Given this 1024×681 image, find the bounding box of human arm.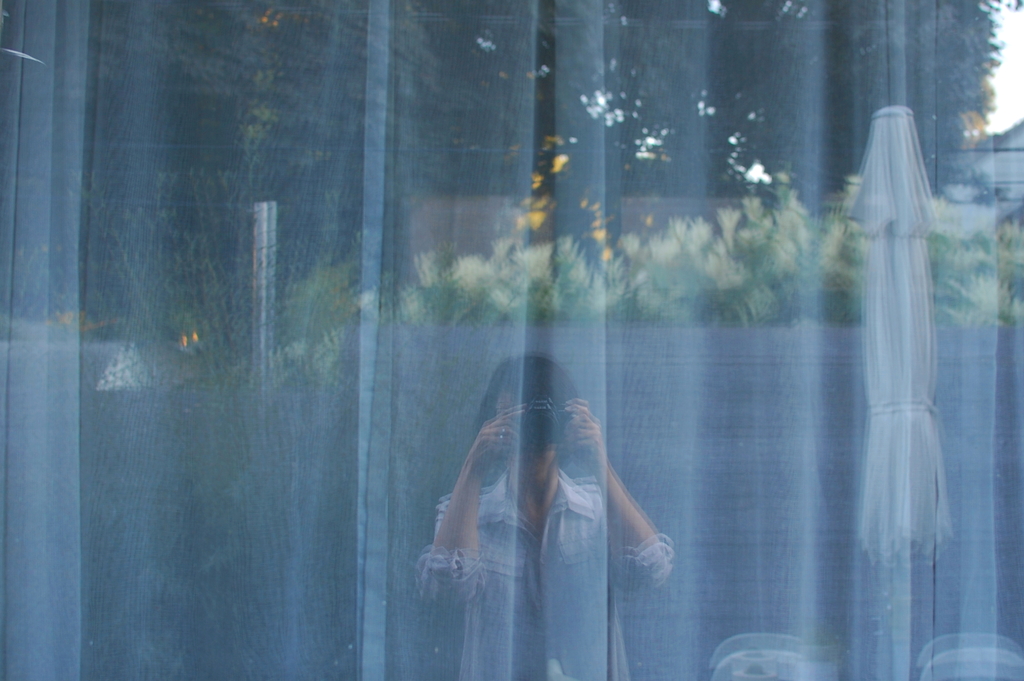
region(570, 386, 678, 604).
